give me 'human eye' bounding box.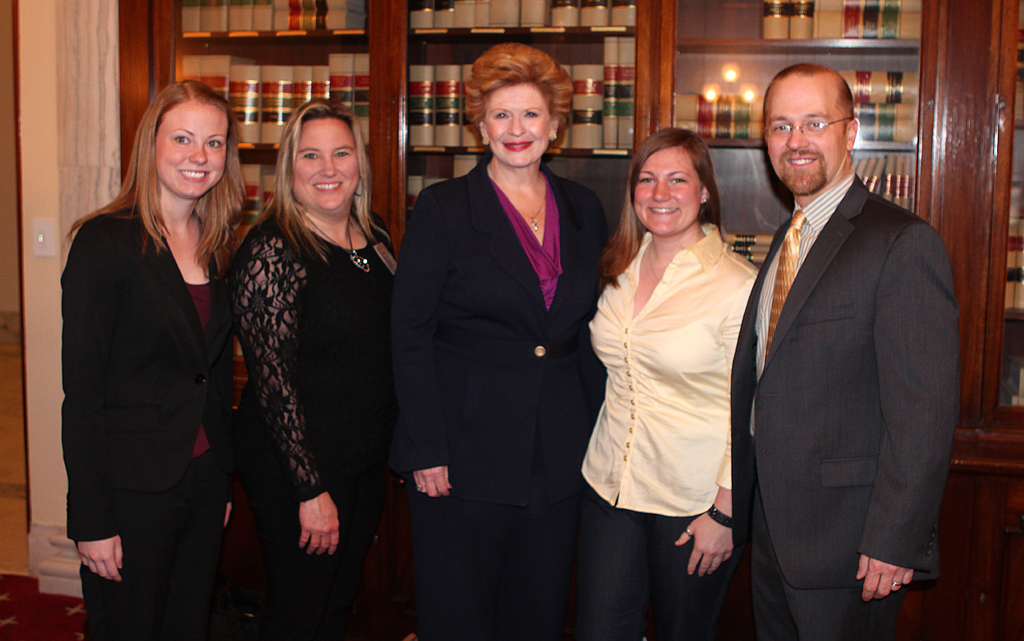
box(205, 138, 221, 147).
